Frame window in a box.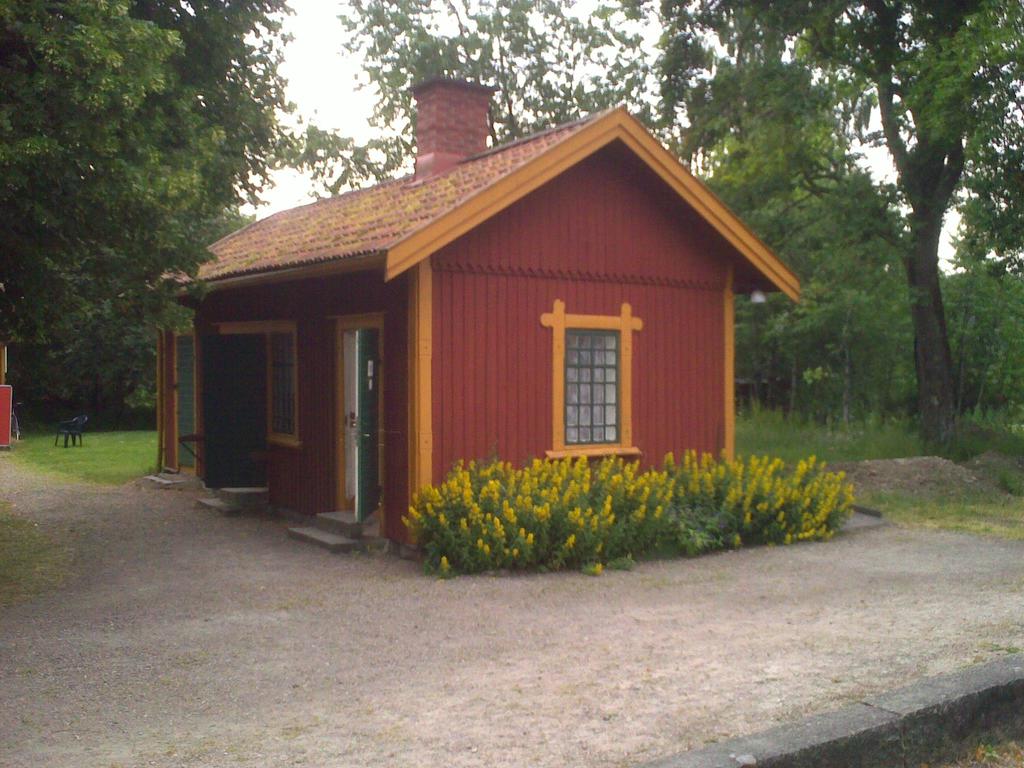
left=263, top=325, right=303, bottom=447.
